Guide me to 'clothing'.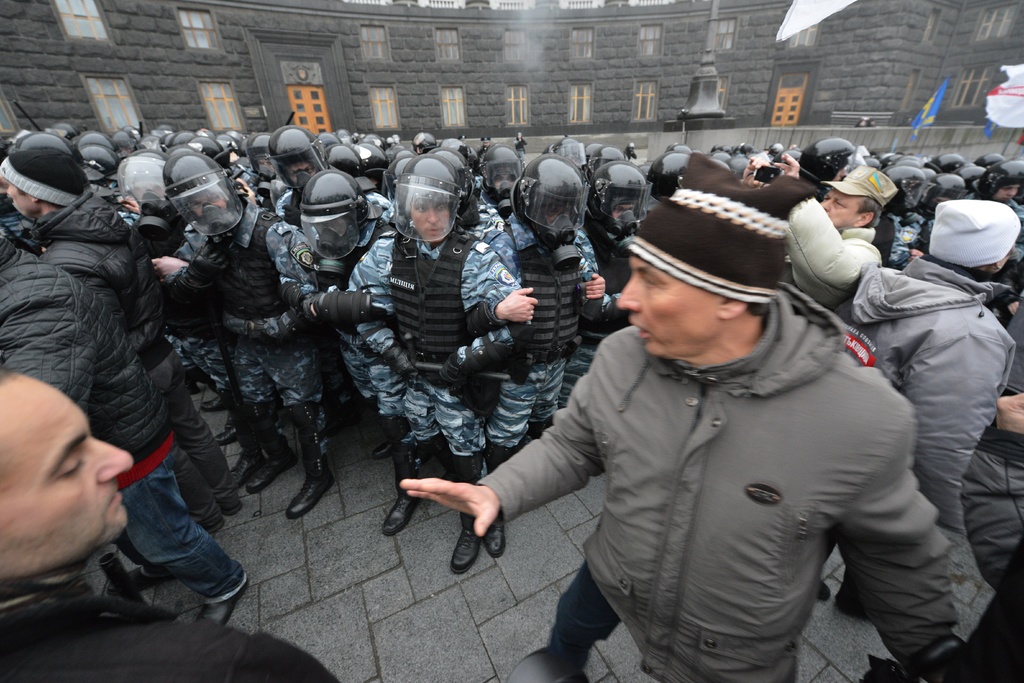
Guidance: box(344, 215, 528, 472).
